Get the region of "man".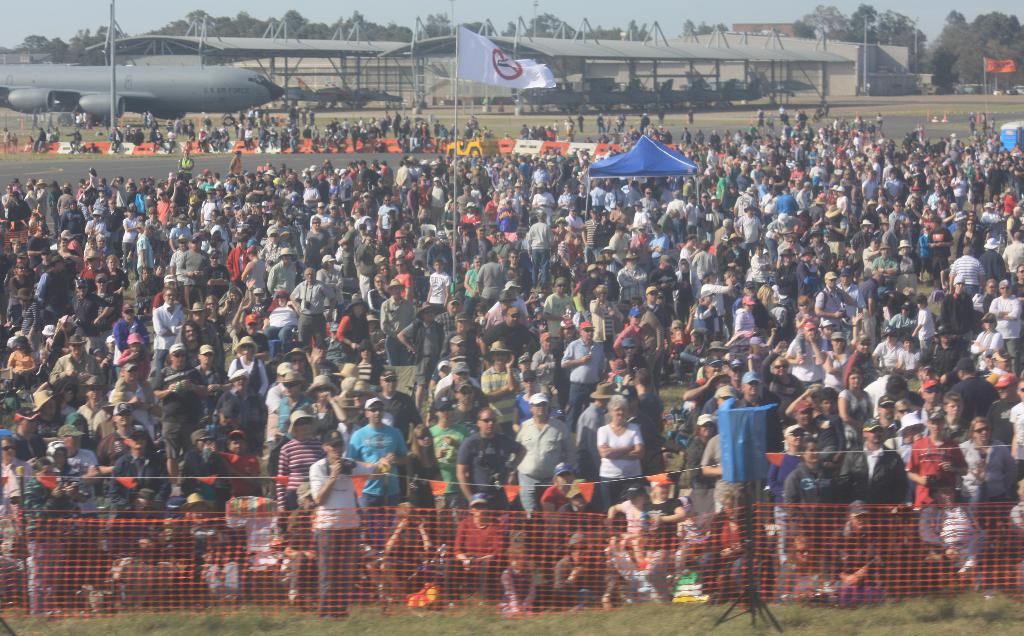
{"x1": 180, "y1": 233, "x2": 206, "y2": 296}.
